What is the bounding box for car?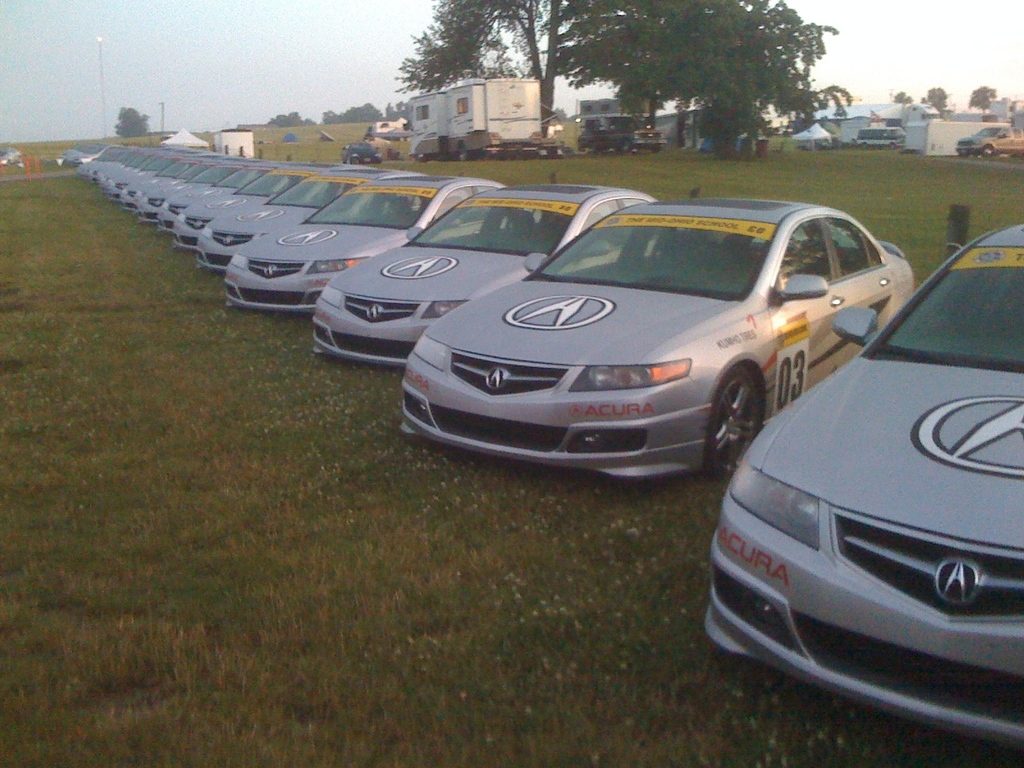
[705, 223, 1023, 750].
